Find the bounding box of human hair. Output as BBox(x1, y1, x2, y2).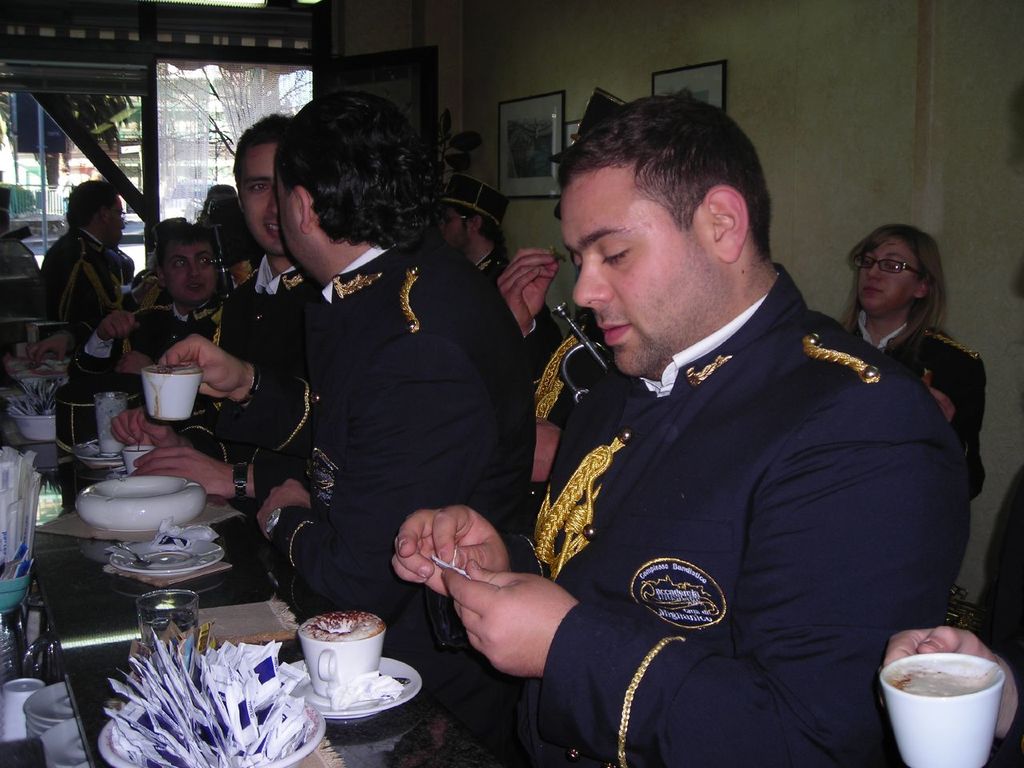
BBox(450, 204, 508, 244).
